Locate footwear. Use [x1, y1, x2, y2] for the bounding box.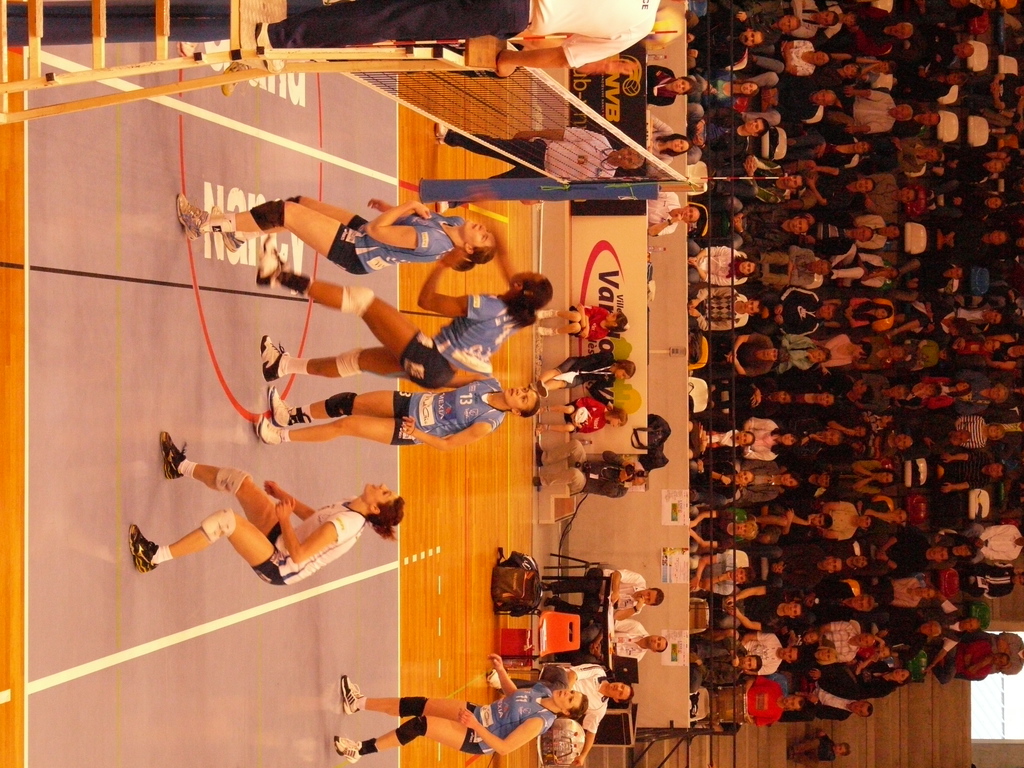
[125, 521, 159, 580].
